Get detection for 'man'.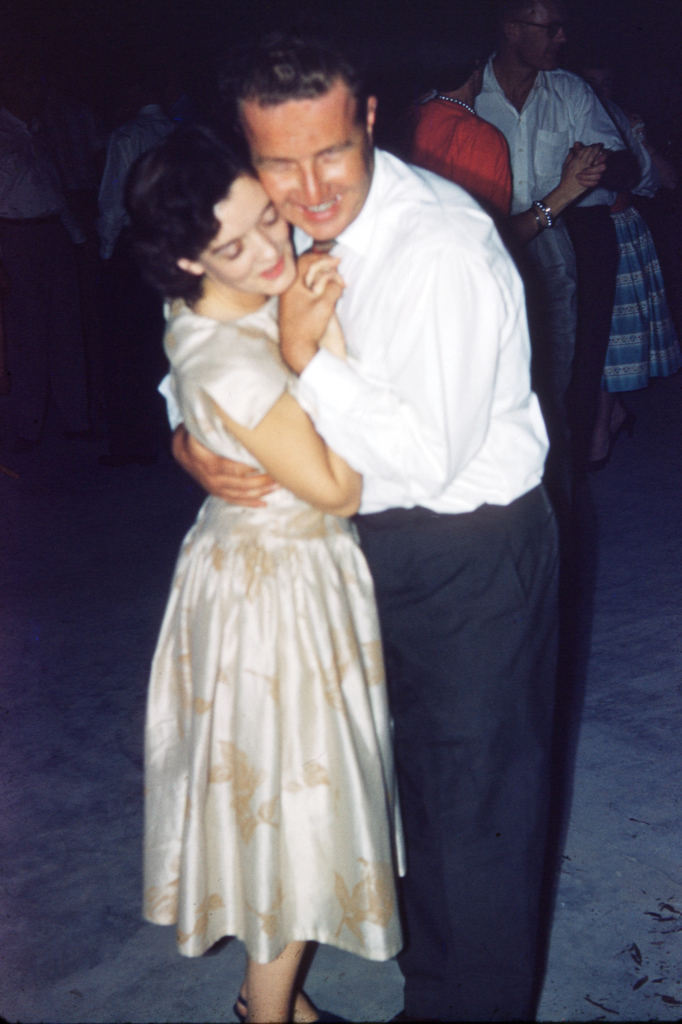
Detection: crop(50, 67, 188, 270).
